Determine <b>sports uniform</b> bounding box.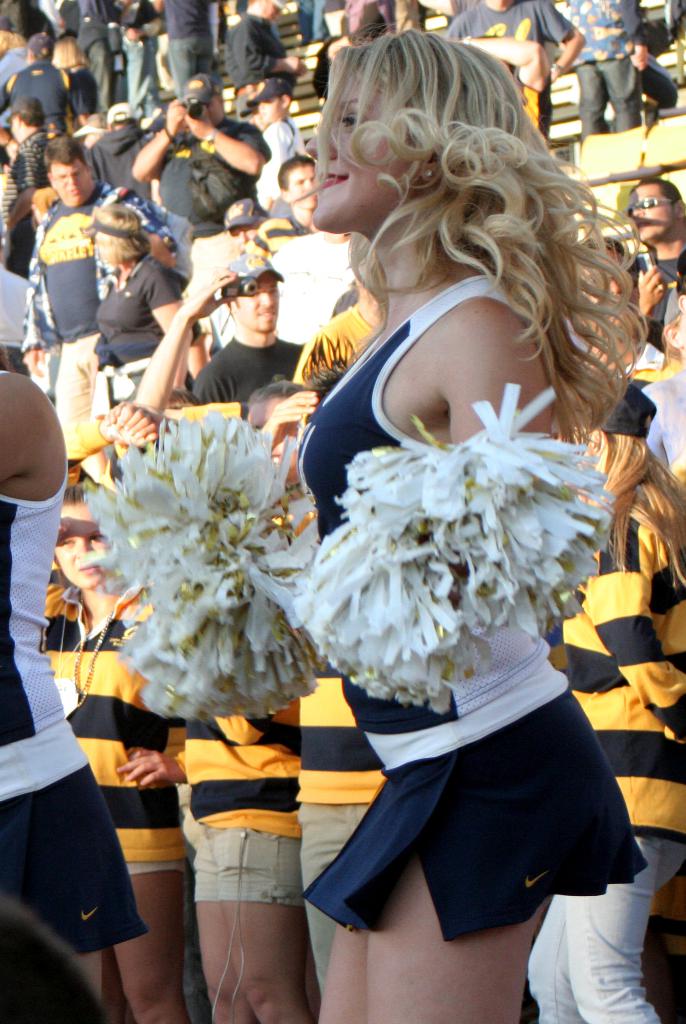
Determined: (left=510, top=76, right=567, bottom=164).
